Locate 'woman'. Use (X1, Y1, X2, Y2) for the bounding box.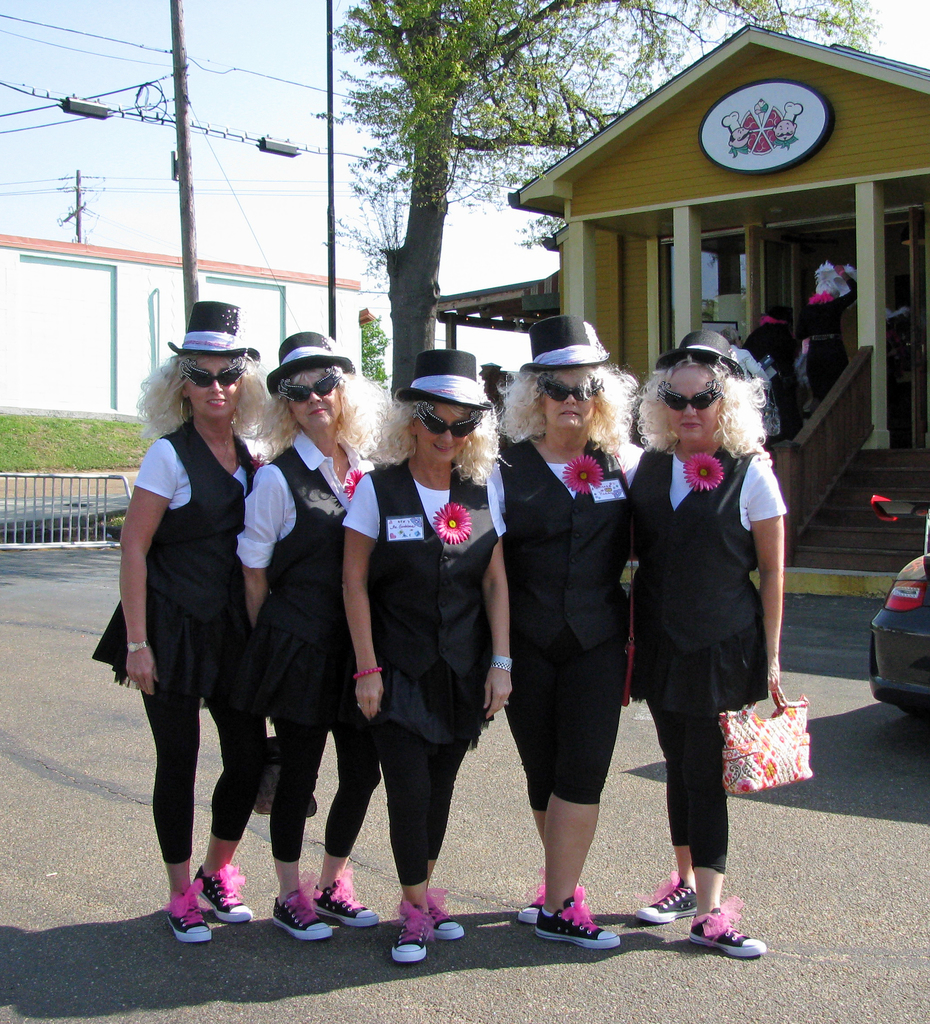
(91, 300, 270, 951).
